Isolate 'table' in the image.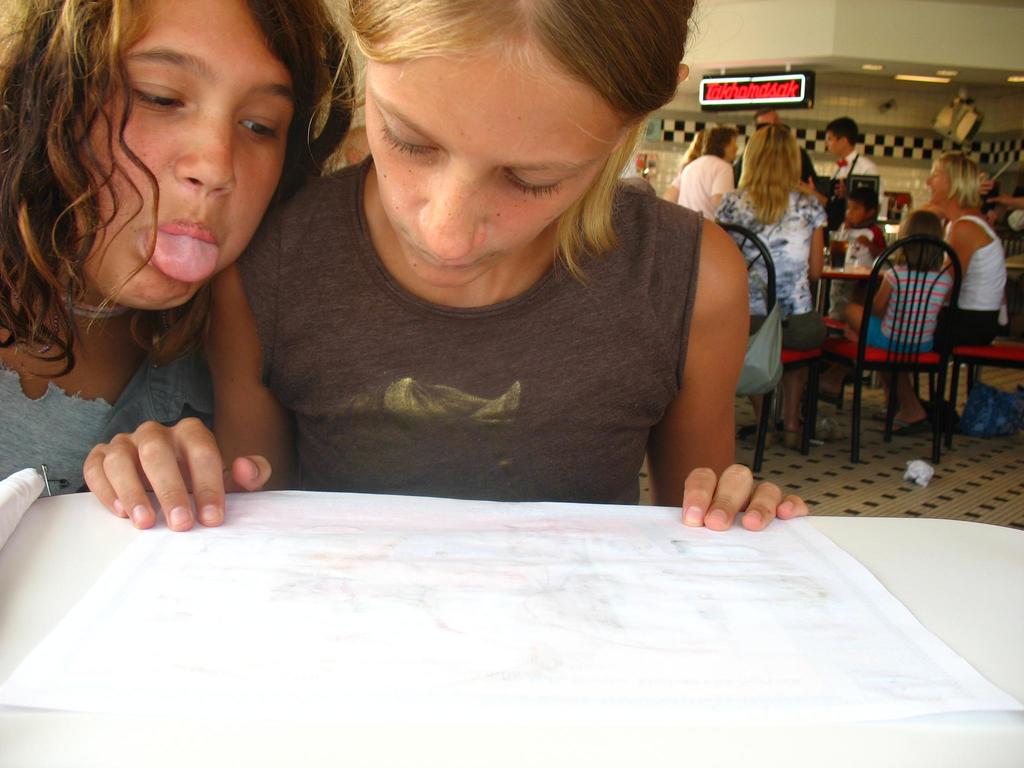
Isolated region: crop(0, 491, 1023, 767).
